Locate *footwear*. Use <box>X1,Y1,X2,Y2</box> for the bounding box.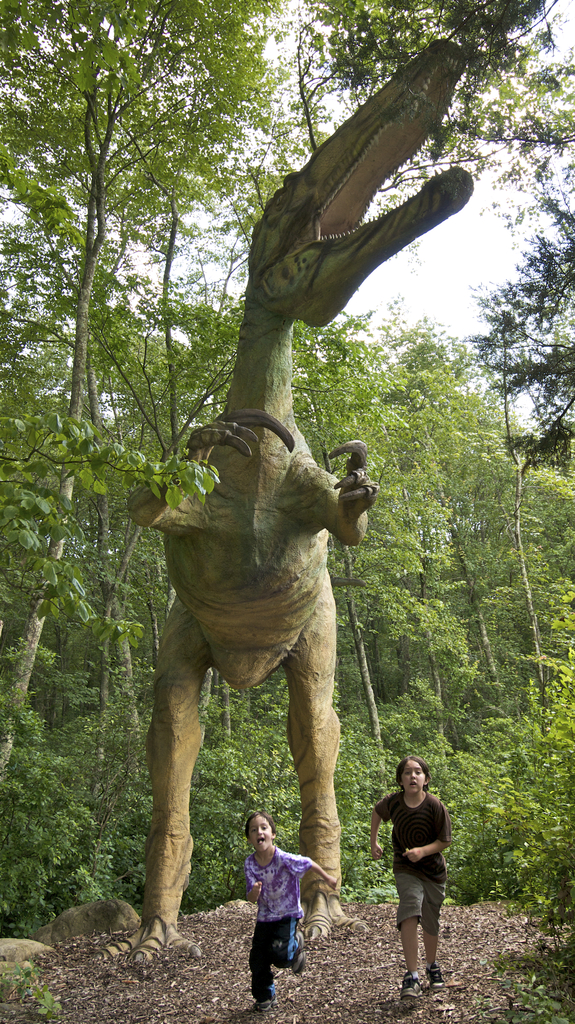
<box>297,929,310,974</box>.
